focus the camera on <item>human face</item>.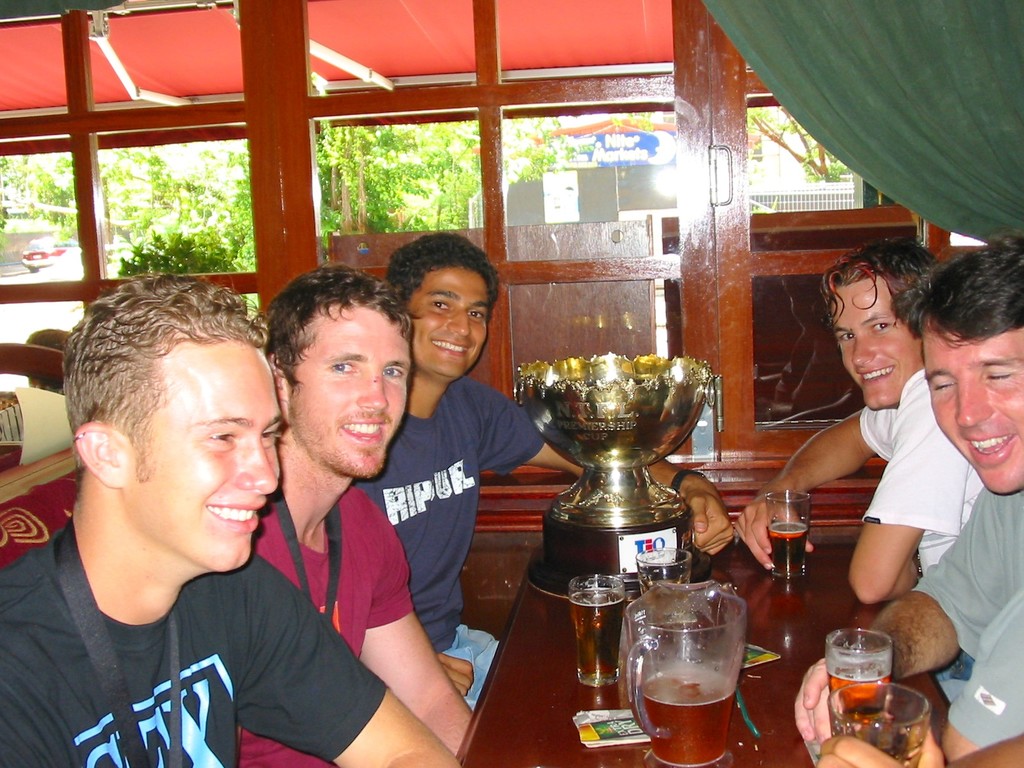
Focus region: 921/314/1023/495.
